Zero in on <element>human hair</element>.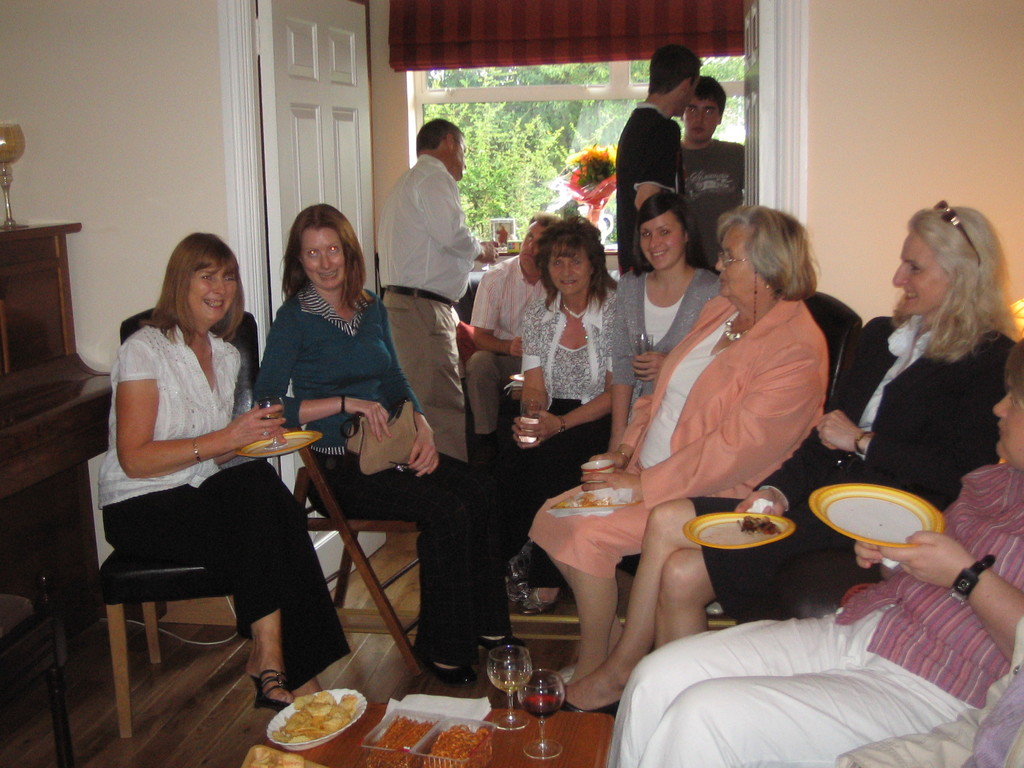
Zeroed in: <box>694,68,727,109</box>.
